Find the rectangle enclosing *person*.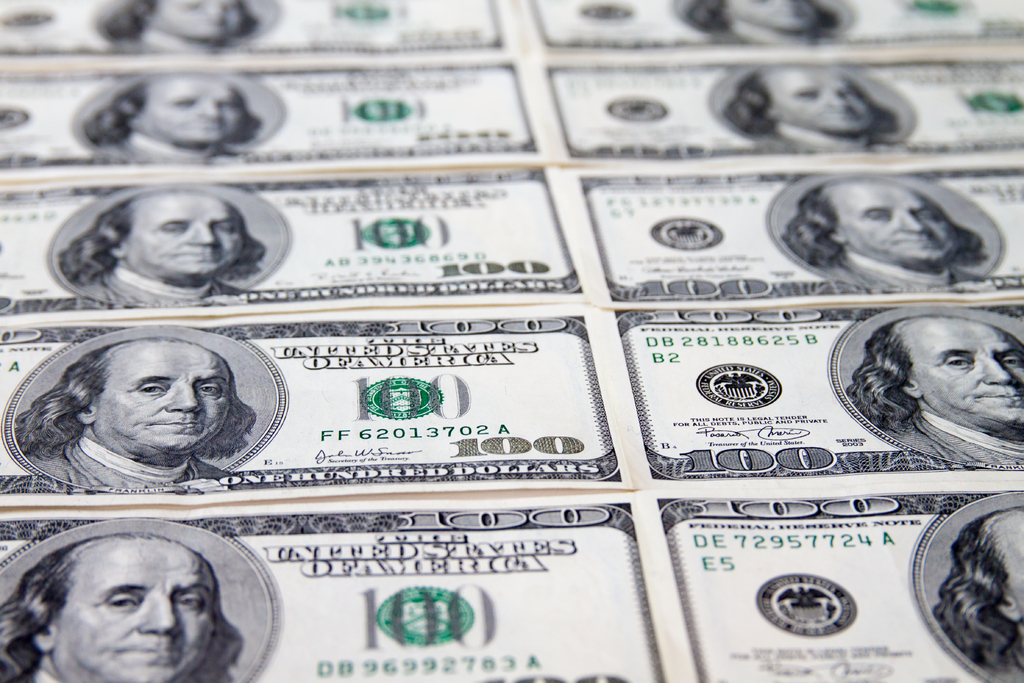
left=14, top=336, right=255, bottom=484.
